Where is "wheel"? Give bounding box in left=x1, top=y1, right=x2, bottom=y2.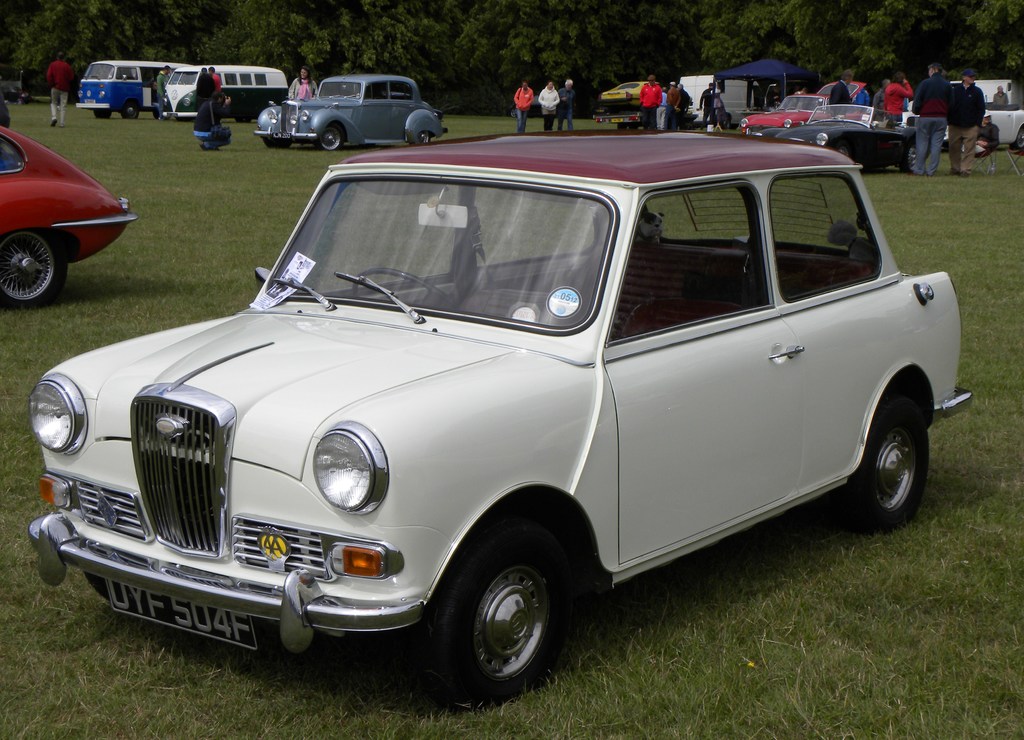
left=90, top=108, right=109, bottom=122.
